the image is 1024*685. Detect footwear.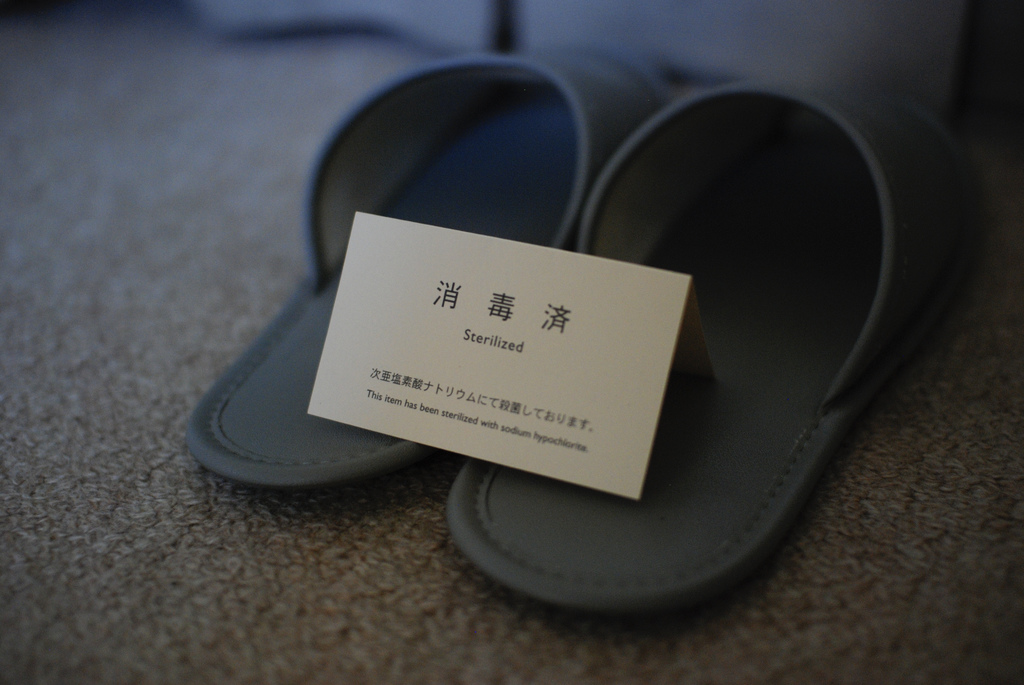
Detection: 187, 49, 996, 619.
